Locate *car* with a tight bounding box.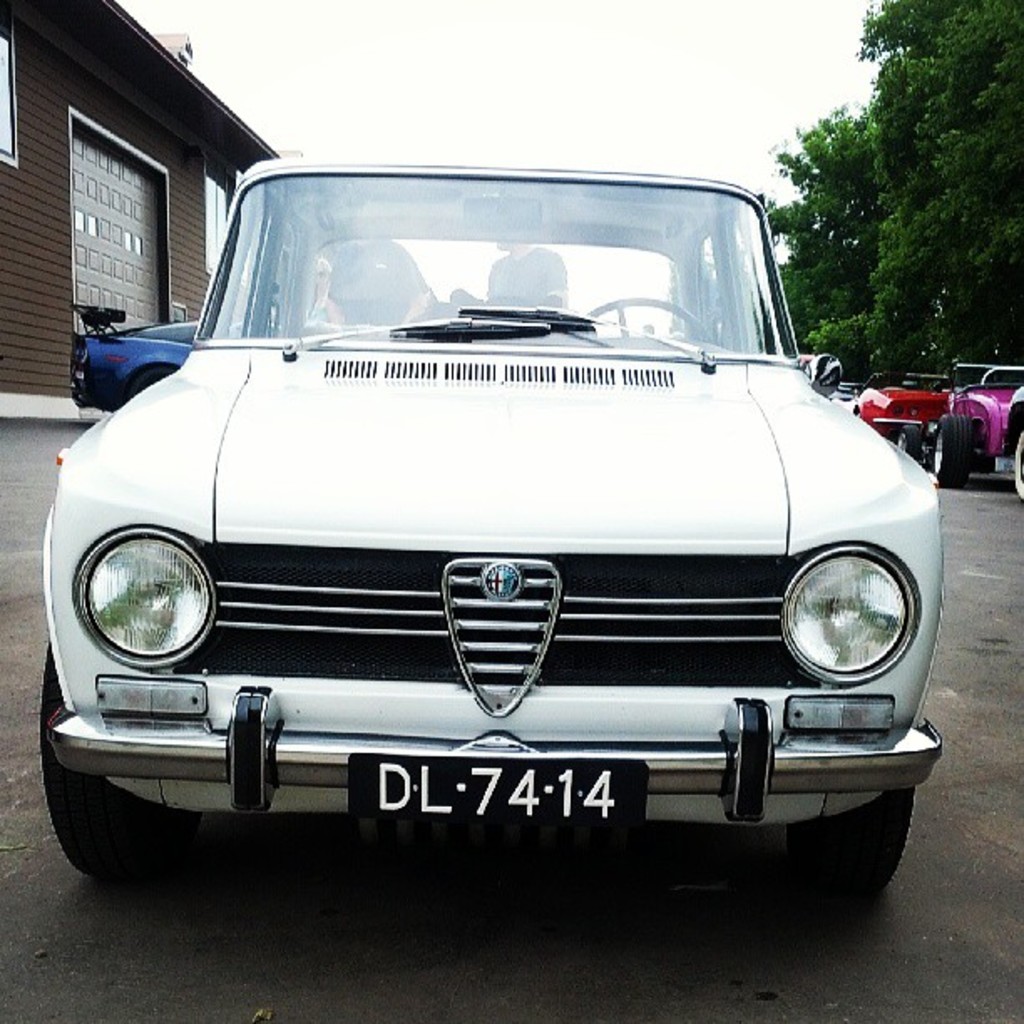
Rect(850, 368, 944, 433).
